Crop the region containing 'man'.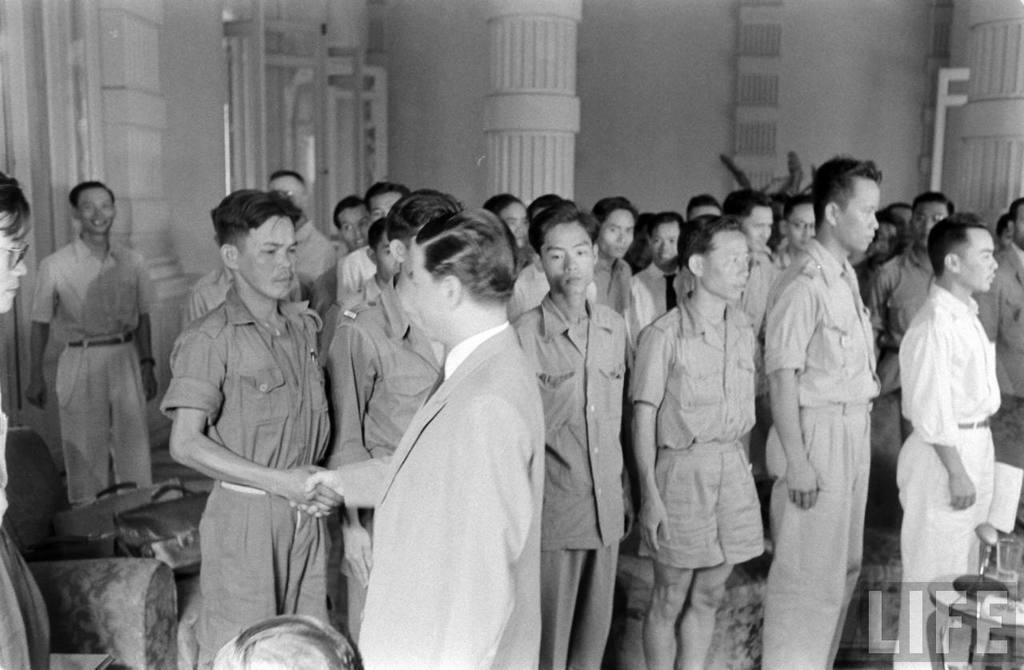
Crop region: (x1=622, y1=213, x2=774, y2=669).
